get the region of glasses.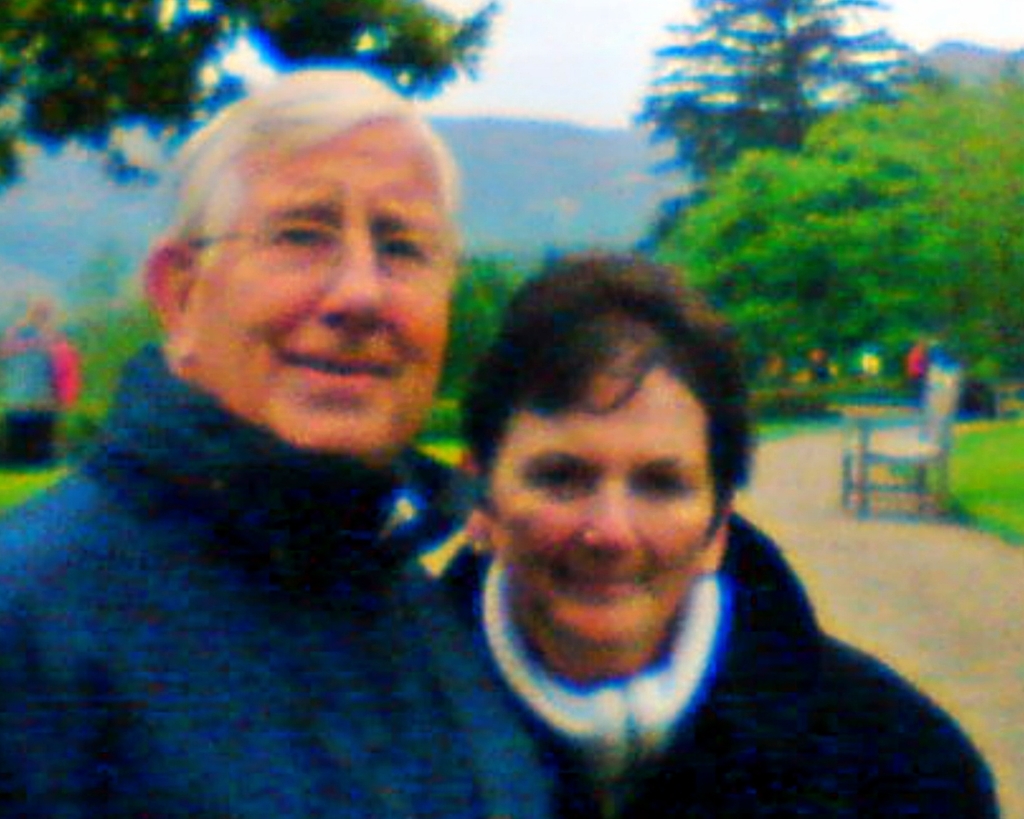
{"left": 183, "top": 214, "right": 458, "bottom": 285}.
